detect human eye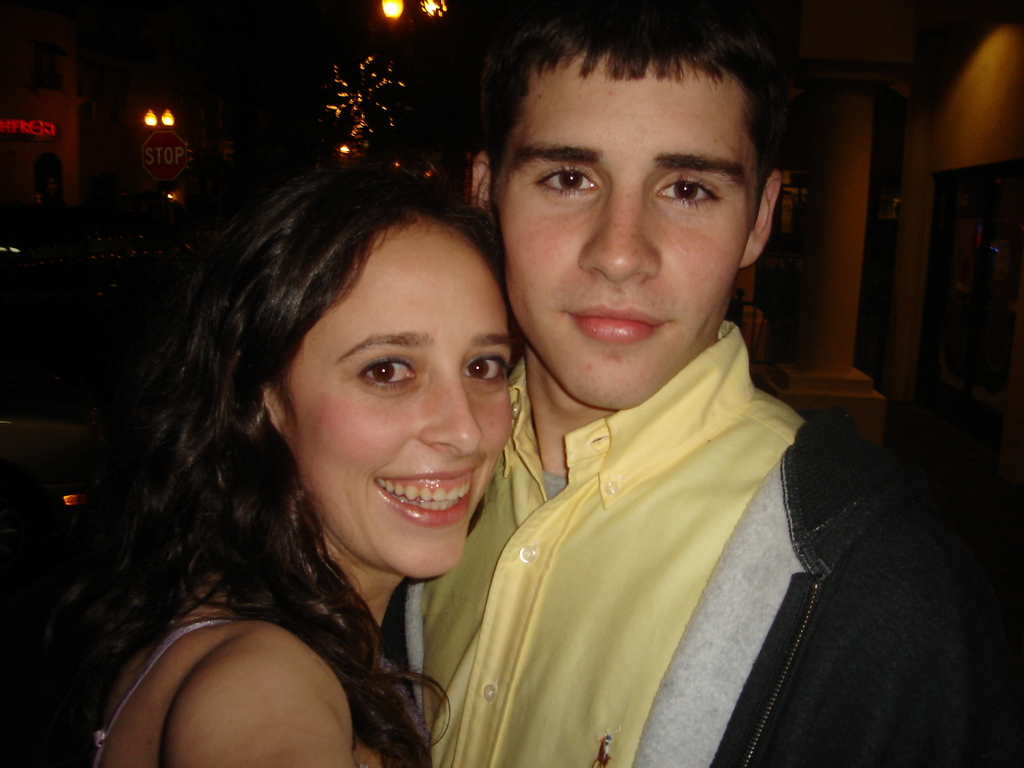
bbox=(458, 349, 515, 392)
